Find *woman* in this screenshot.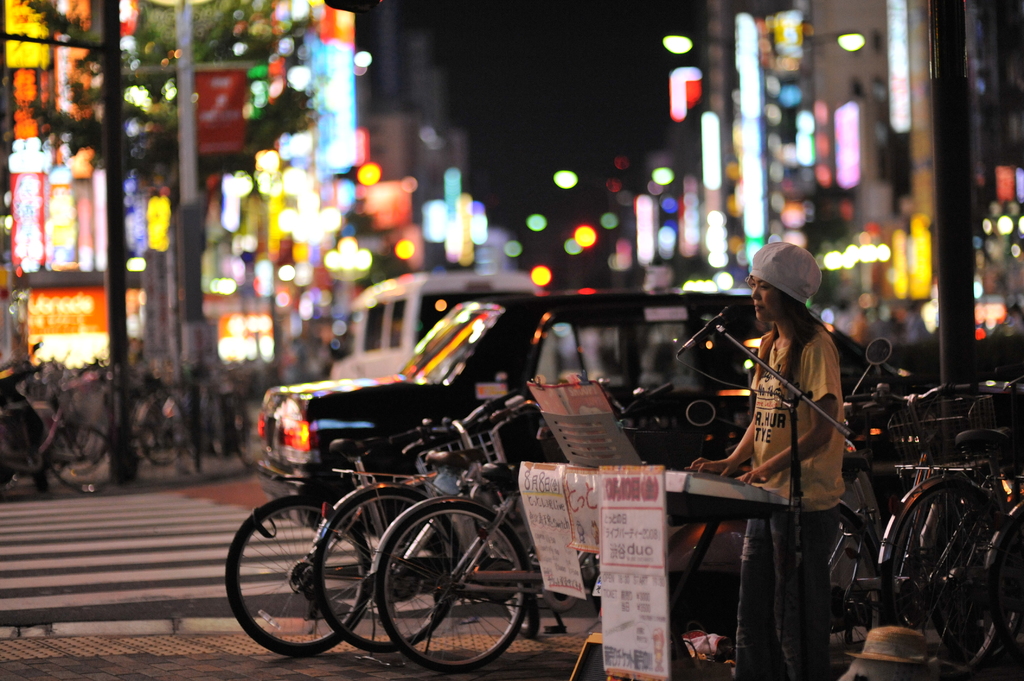
The bounding box for *woman* is (x1=692, y1=234, x2=868, y2=680).
